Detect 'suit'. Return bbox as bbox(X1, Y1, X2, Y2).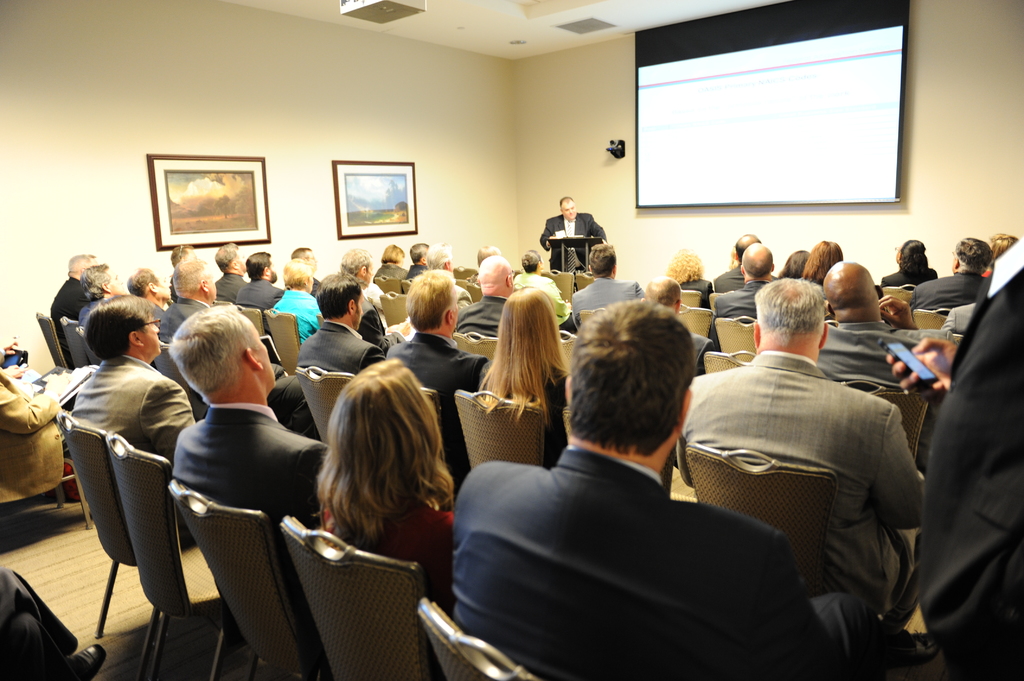
bbox(712, 280, 775, 338).
